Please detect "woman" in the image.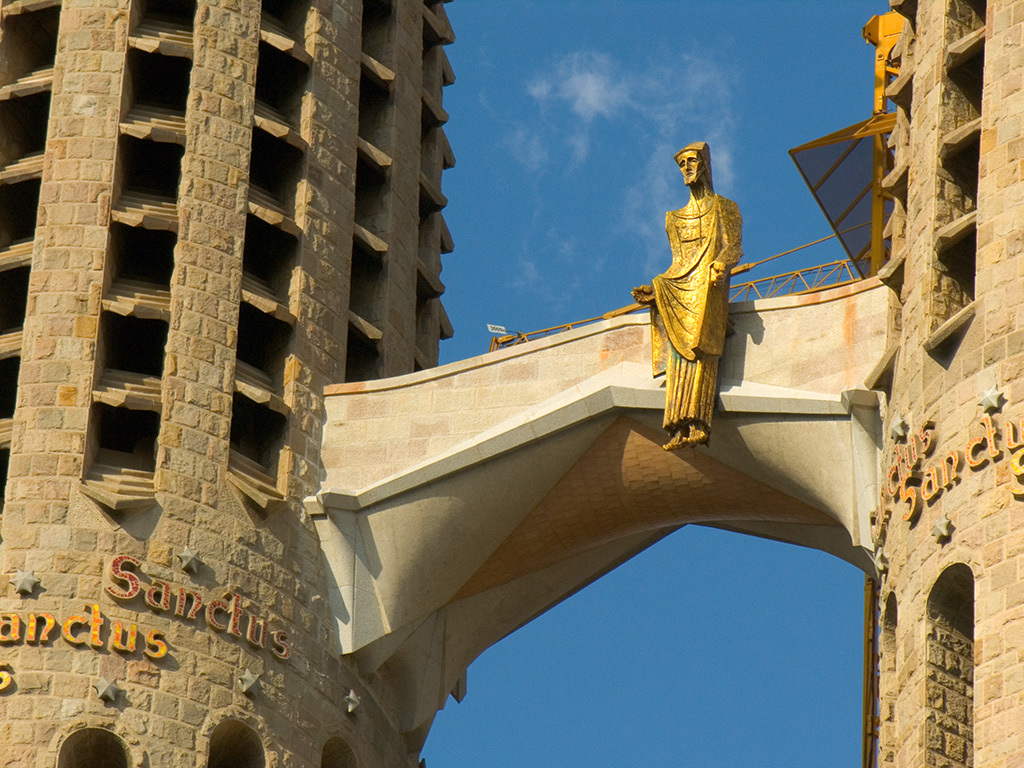
[left=640, top=133, right=752, bottom=407].
